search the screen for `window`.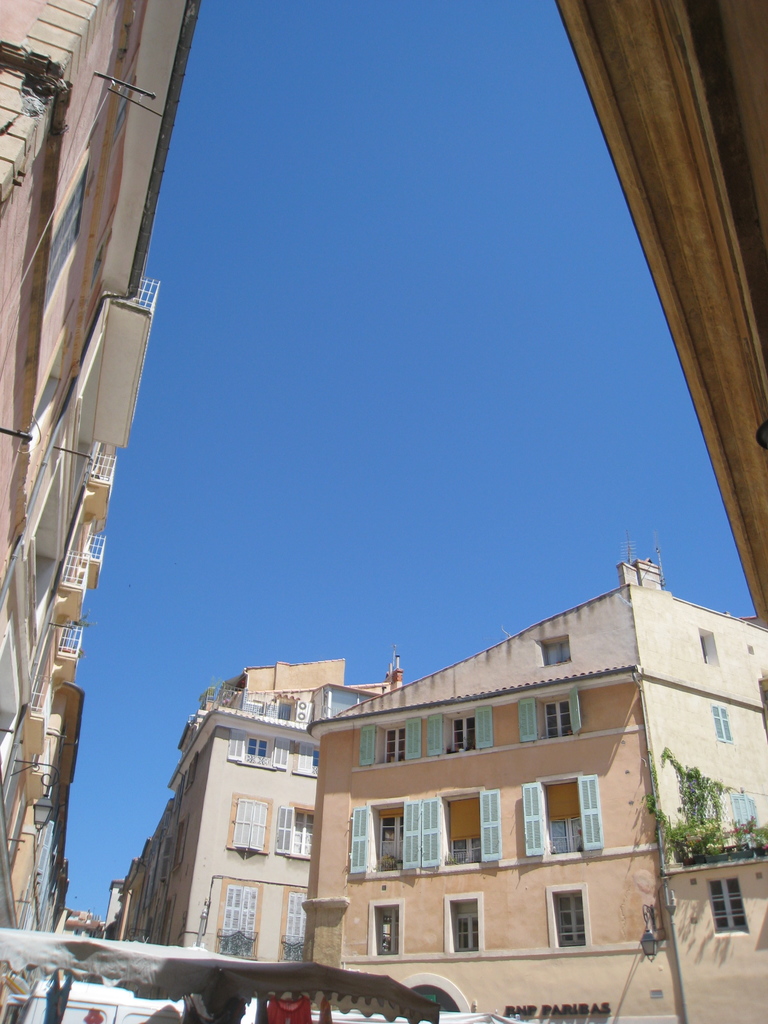
Found at box(276, 808, 317, 860).
